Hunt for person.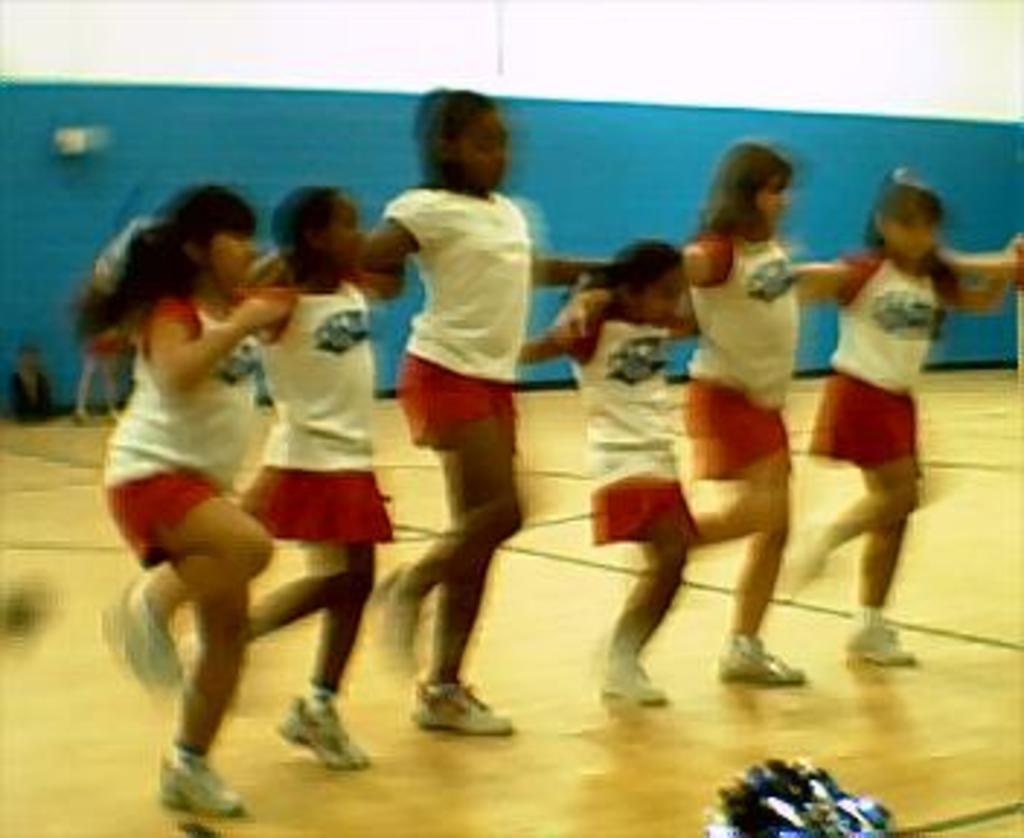
Hunted down at (358,70,556,751).
